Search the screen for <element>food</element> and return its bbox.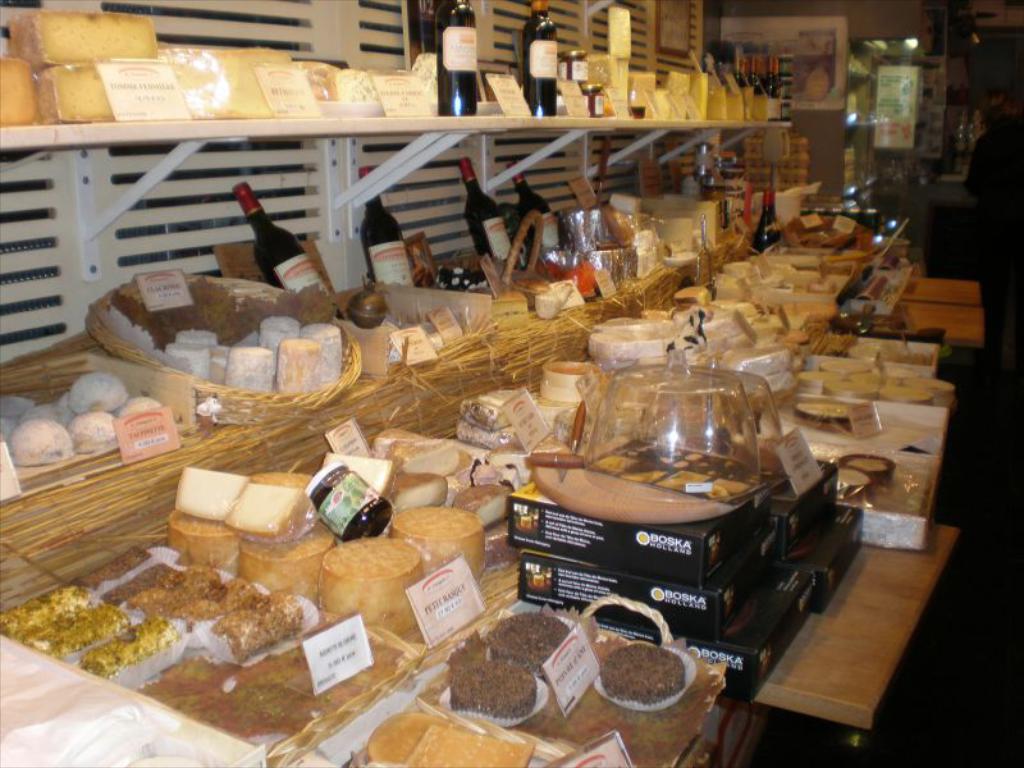
Found: detection(157, 41, 292, 118).
